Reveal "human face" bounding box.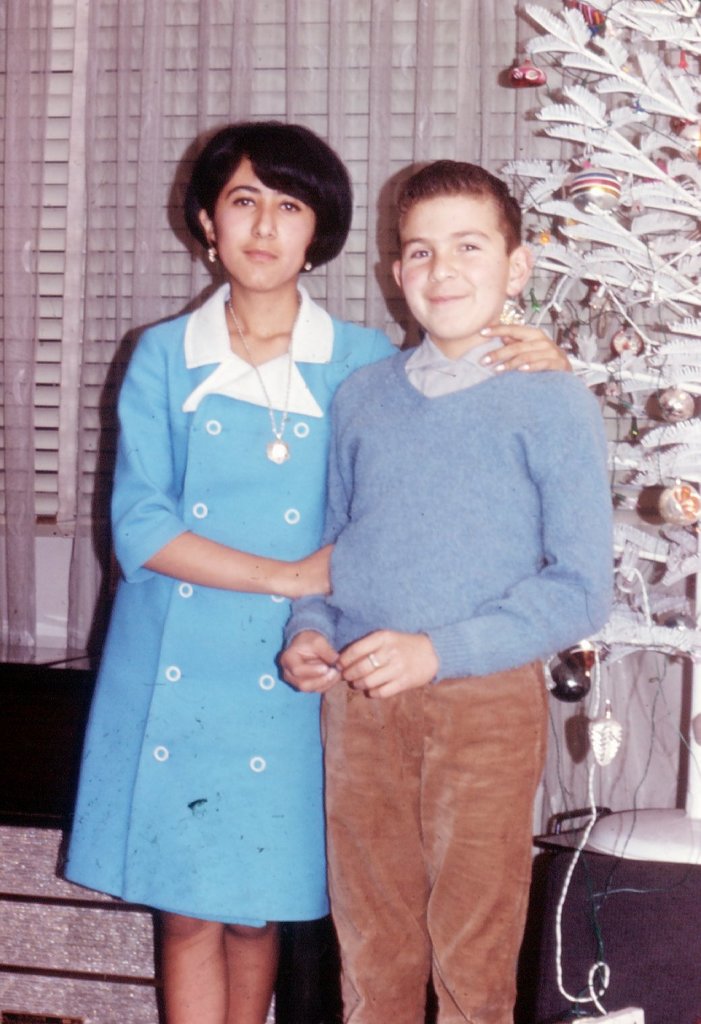
Revealed: BBox(399, 188, 508, 333).
